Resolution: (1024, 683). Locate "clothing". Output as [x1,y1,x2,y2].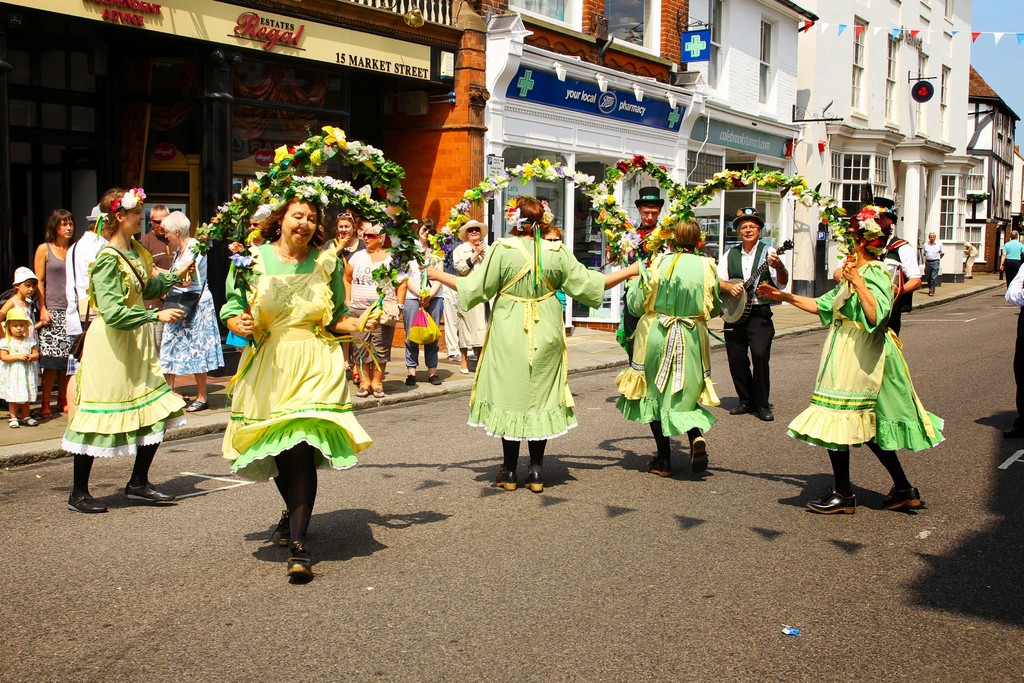
[344,251,396,367].
